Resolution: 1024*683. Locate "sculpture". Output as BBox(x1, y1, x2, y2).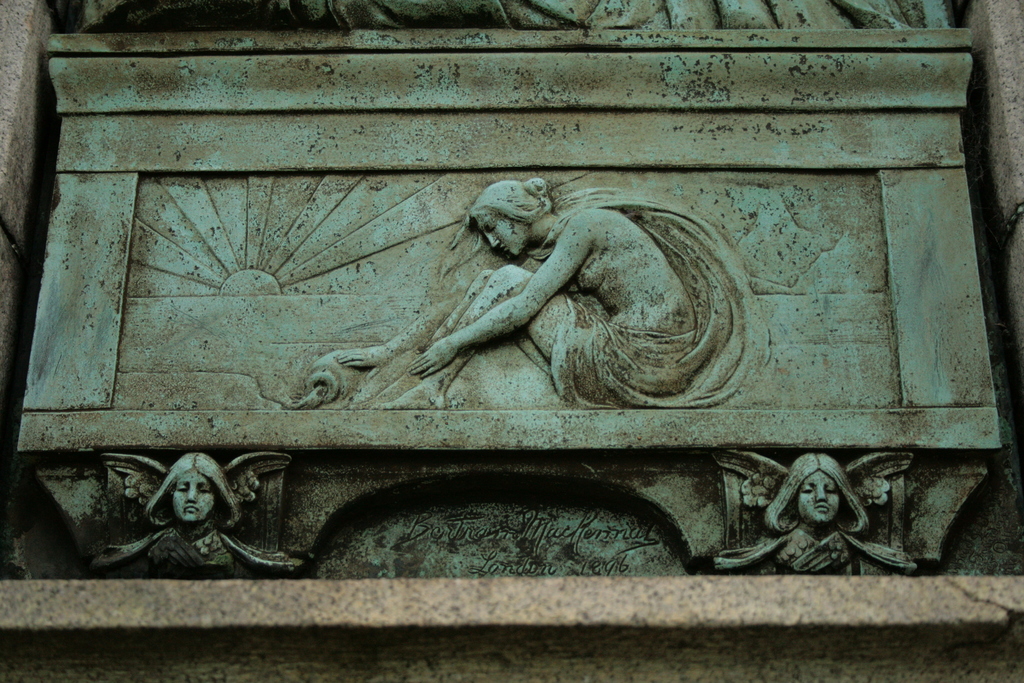
BBox(324, 167, 699, 413).
